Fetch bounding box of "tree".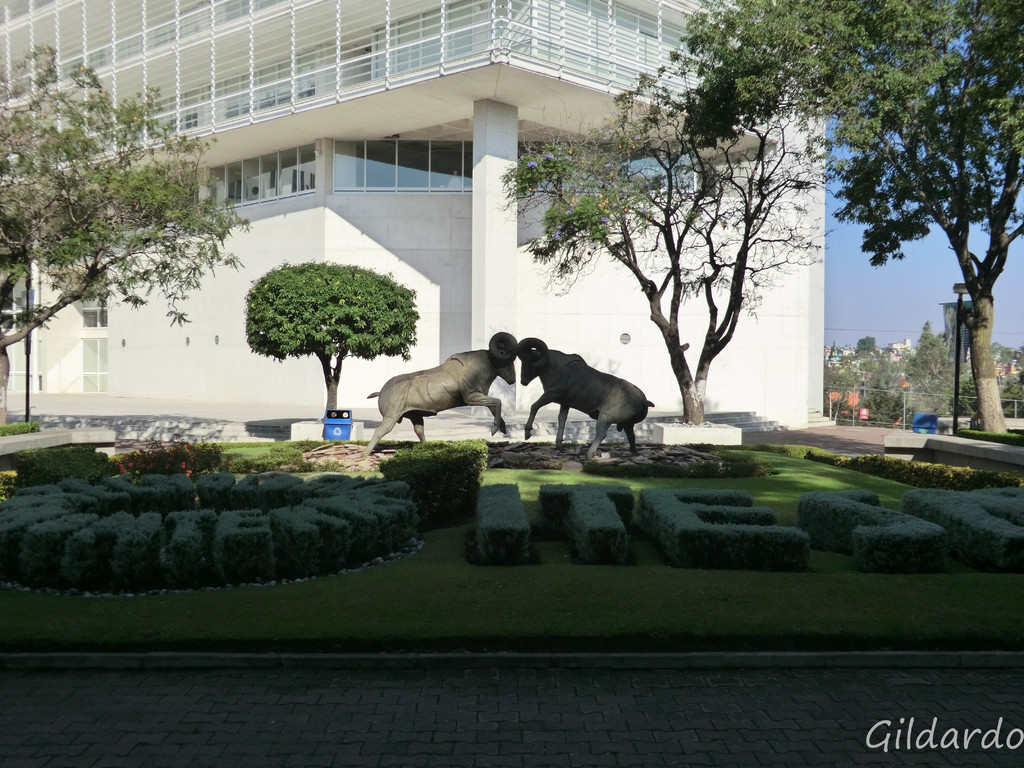
Bbox: <region>494, 53, 836, 428</region>.
